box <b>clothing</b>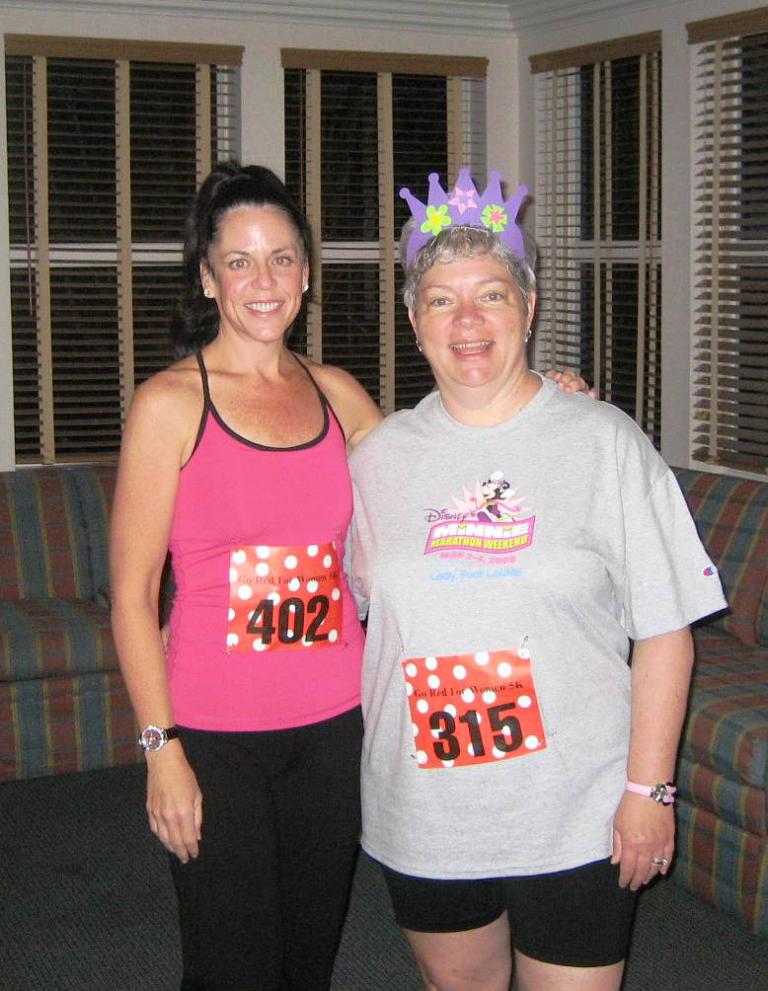
(138, 305, 374, 990)
